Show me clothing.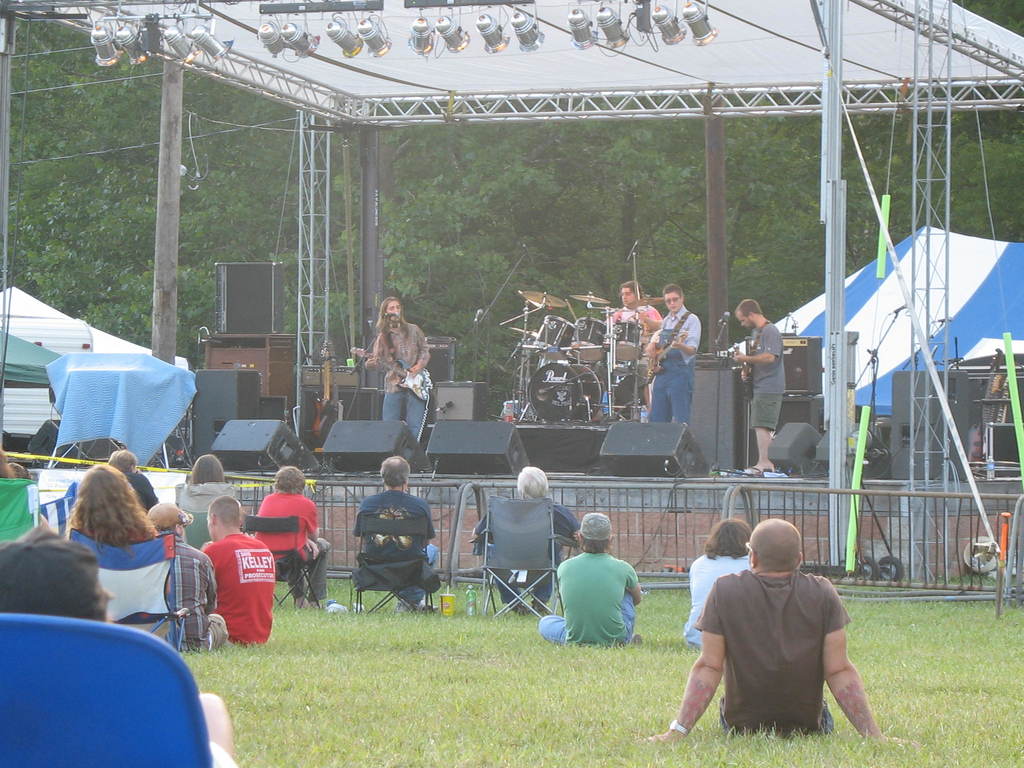
clothing is here: l=687, t=560, r=857, b=737.
